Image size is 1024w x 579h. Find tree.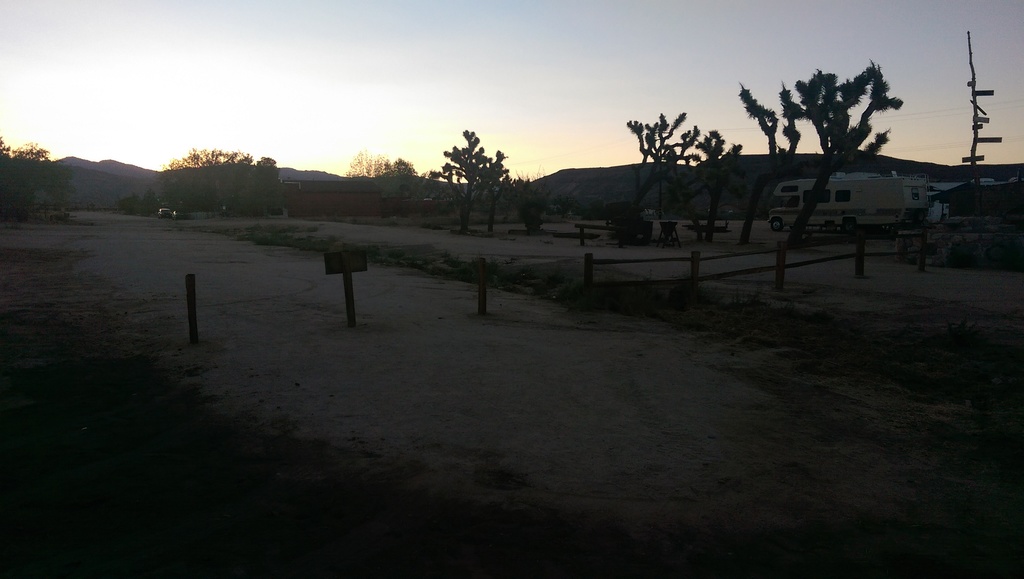
624/105/746/221.
